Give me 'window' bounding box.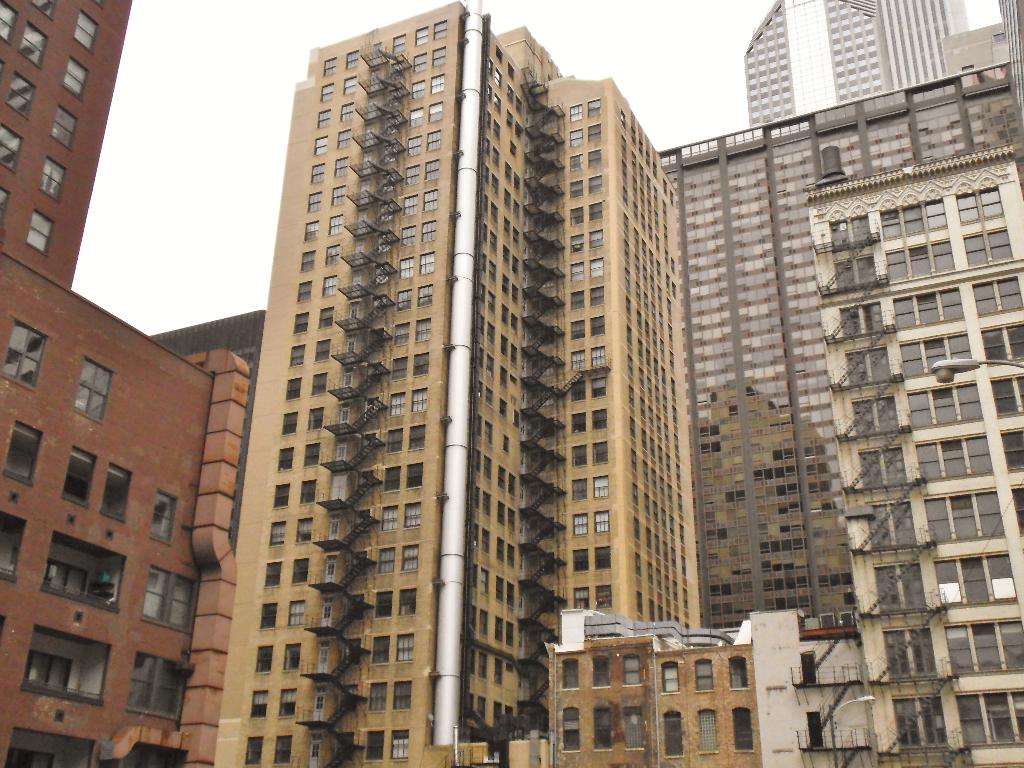
bbox=[342, 338, 358, 360].
